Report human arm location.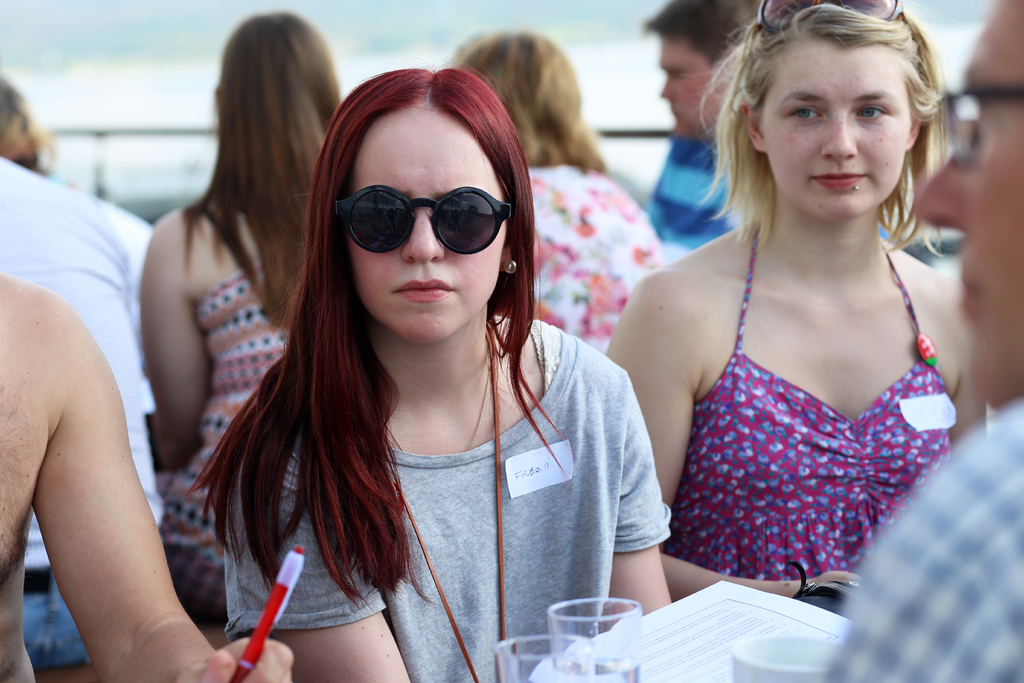
Report: select_region(121, 184, 221, 481).
